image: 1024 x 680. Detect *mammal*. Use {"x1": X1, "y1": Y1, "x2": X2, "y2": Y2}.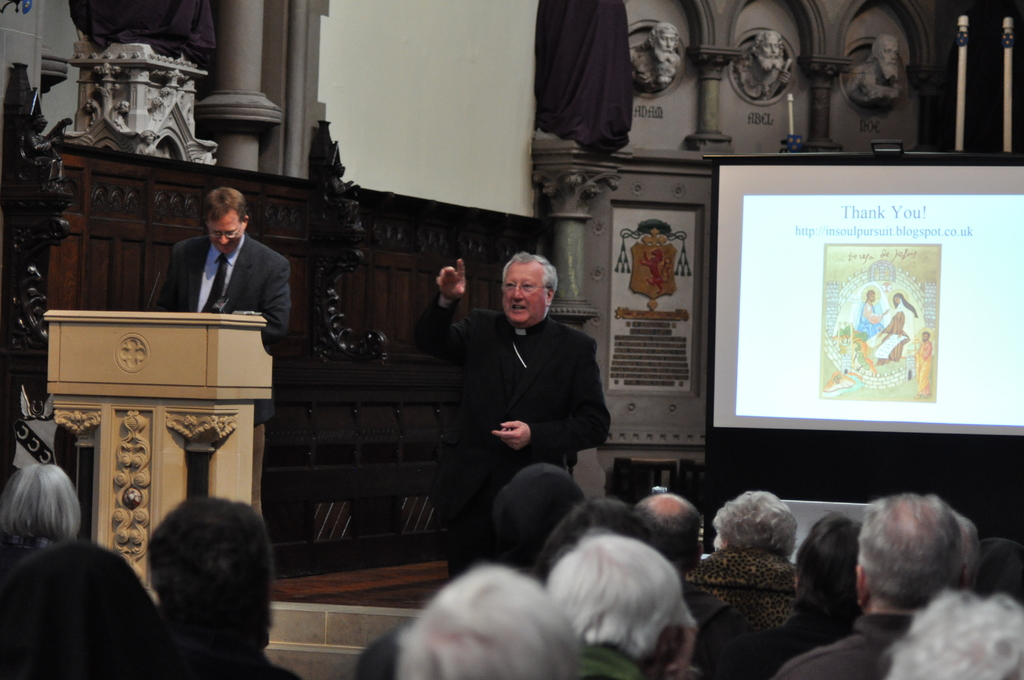
{"x1": 732, "y1": 33, "x2": 791, "y2": 97}.
